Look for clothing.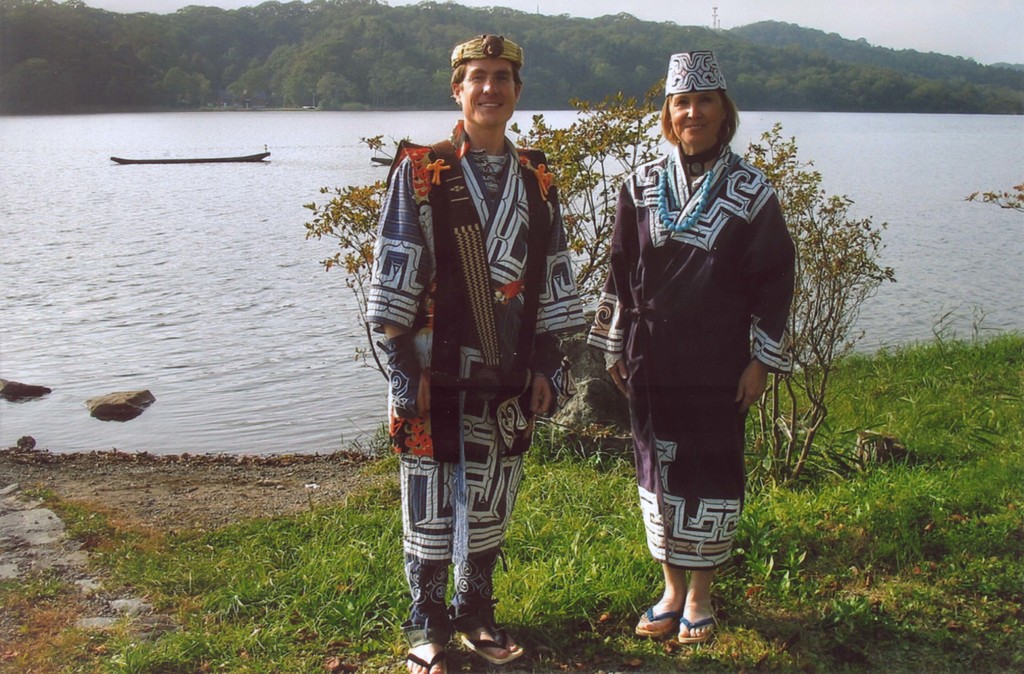
Found: x1=365, y1=140, x2=596, y2=623.
